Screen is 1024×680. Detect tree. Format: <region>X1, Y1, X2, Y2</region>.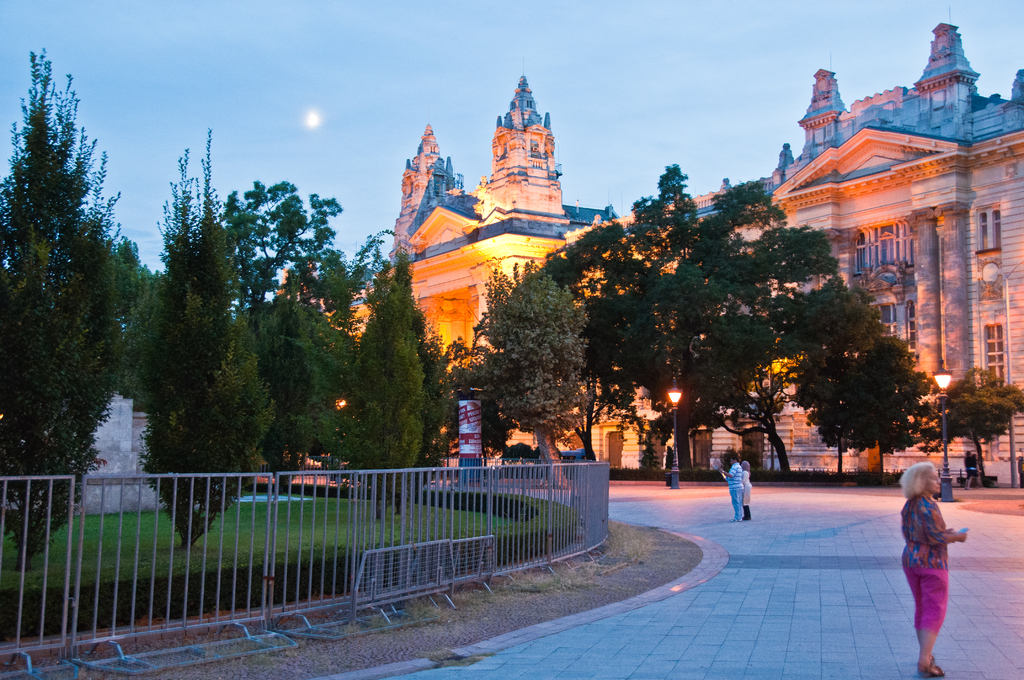
<region>5, 46, 124, 470</region>.
